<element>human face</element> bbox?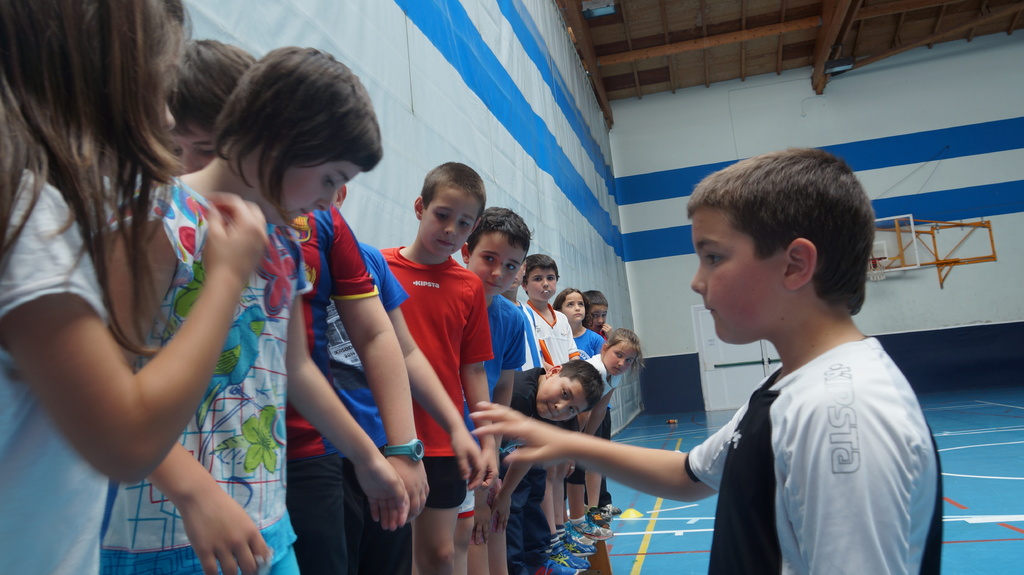
x1=260 y1=169 x2=364 y2=229
